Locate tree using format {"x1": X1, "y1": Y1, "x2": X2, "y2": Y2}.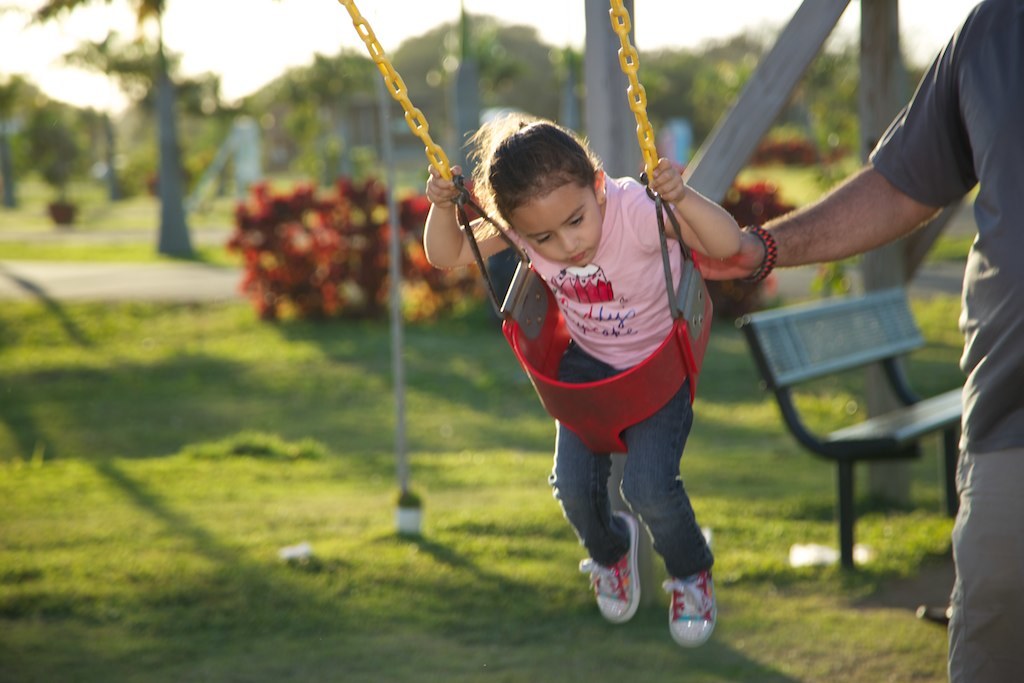
{"x1": 25, "y1": 91, "x2": 85, "y2": 208}.
